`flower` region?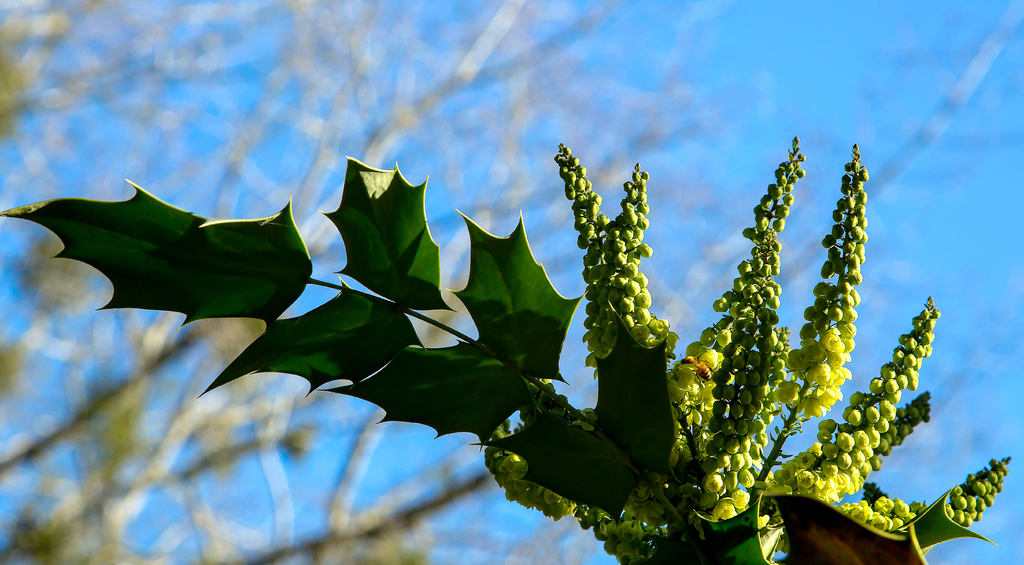
810, 365, 831, 382
